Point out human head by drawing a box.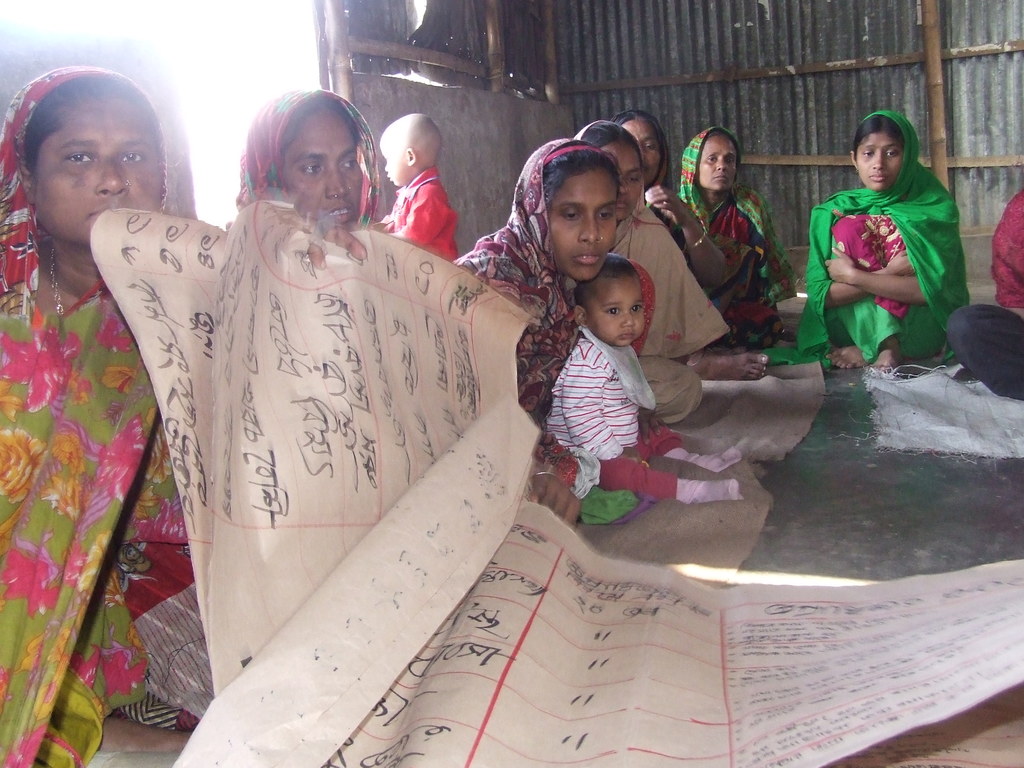
bbox=[380, 113, 449, 184].
